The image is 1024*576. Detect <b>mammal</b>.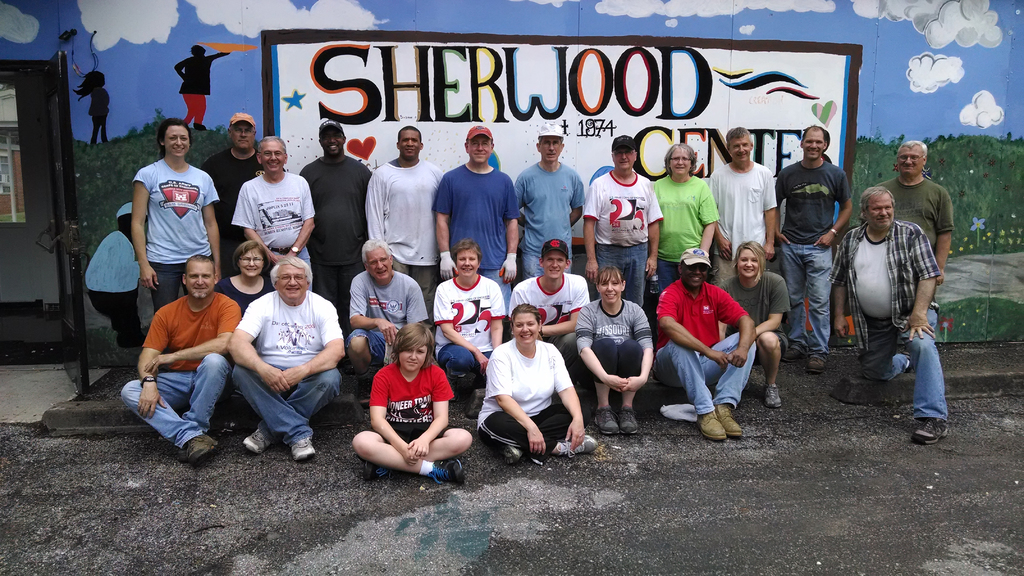
Detection: {"x1": 300, "y1": 122, "x2": 377, "y2": 333}.
